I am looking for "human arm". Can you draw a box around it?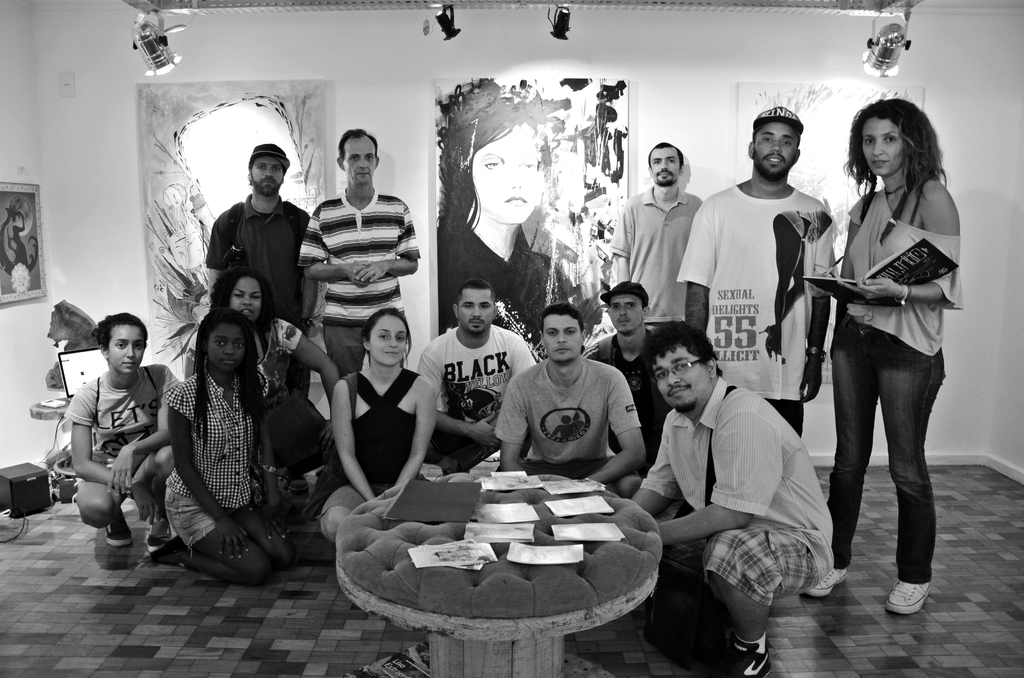
Sure, the bounding box is rect(484, 376, 537, 470).
